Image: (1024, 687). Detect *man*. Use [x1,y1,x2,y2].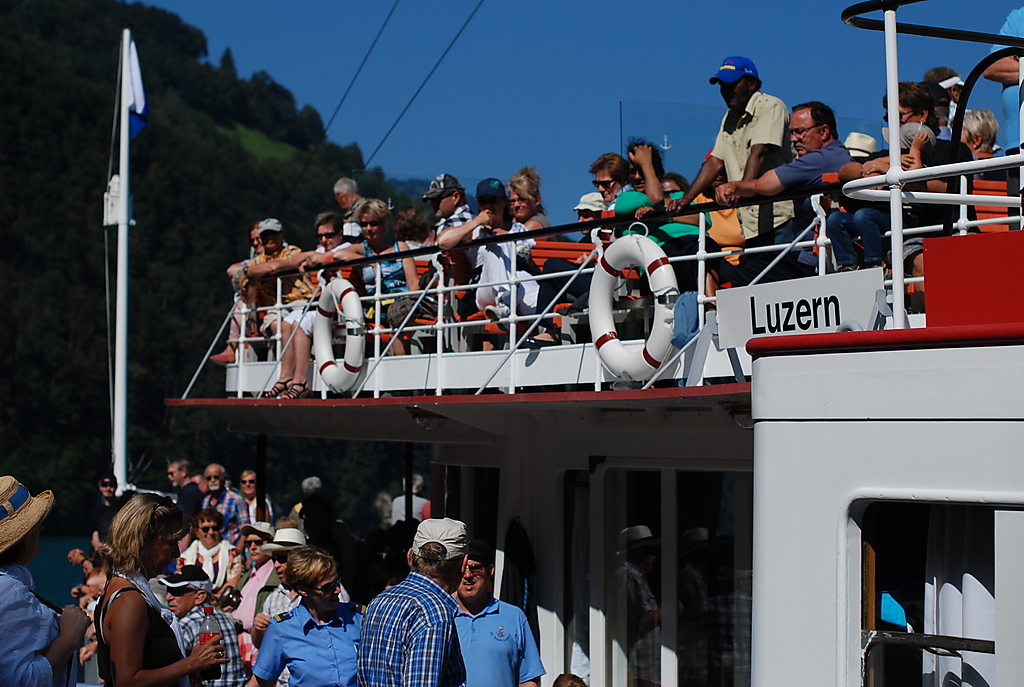
[721,101,860,277].
